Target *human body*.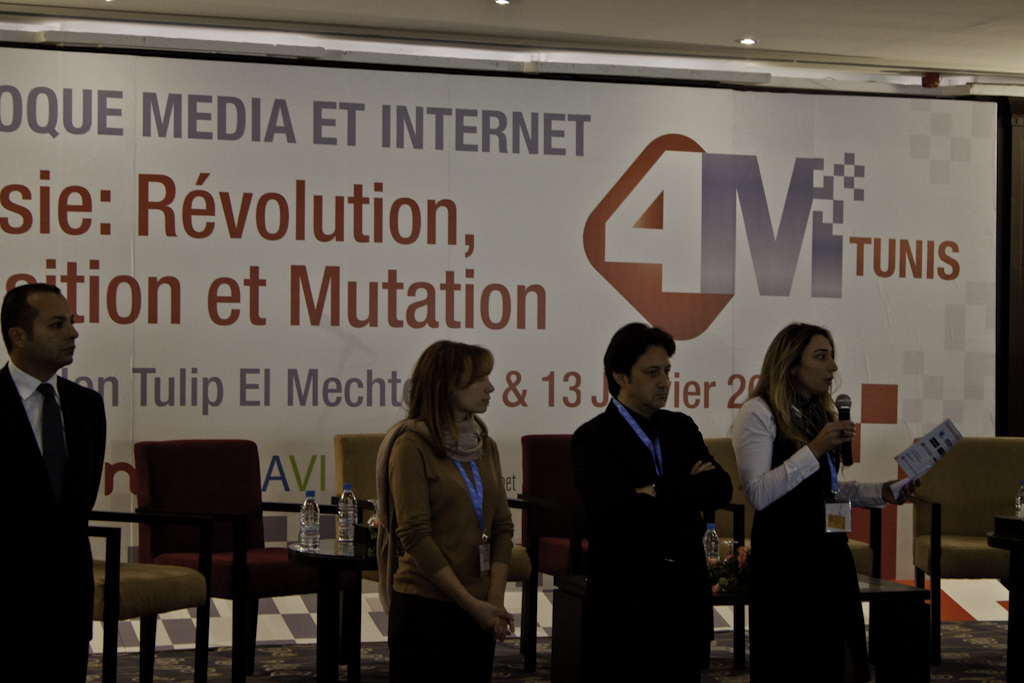
Target region: x1=366 y1=340 x2=519 y2=682.
